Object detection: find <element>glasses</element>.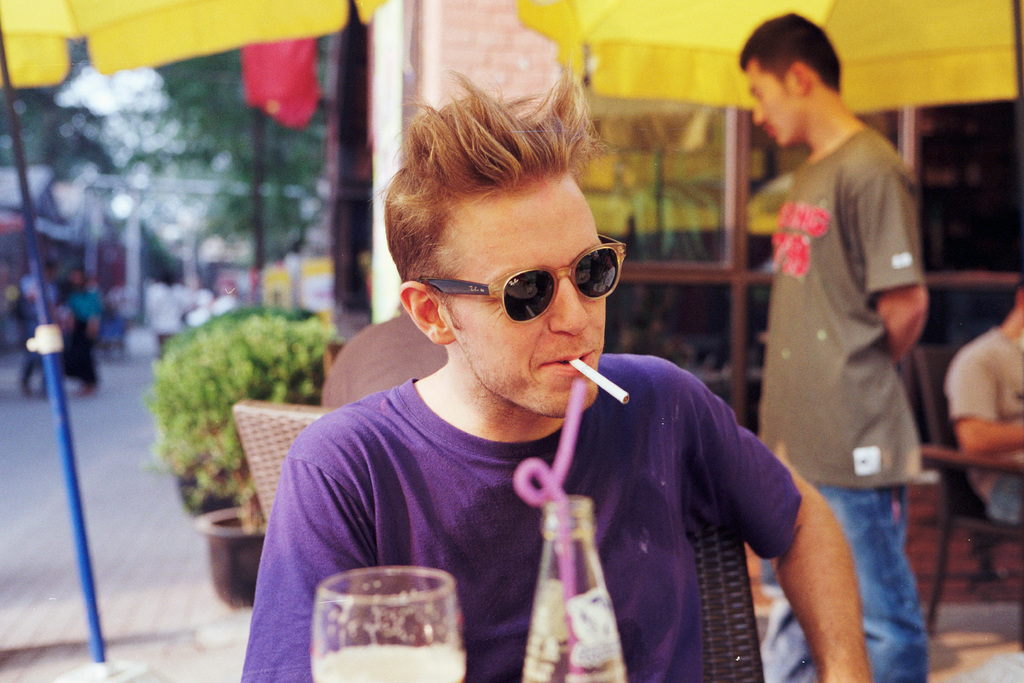
(left=409, top=252, right=638, bottom=326).
